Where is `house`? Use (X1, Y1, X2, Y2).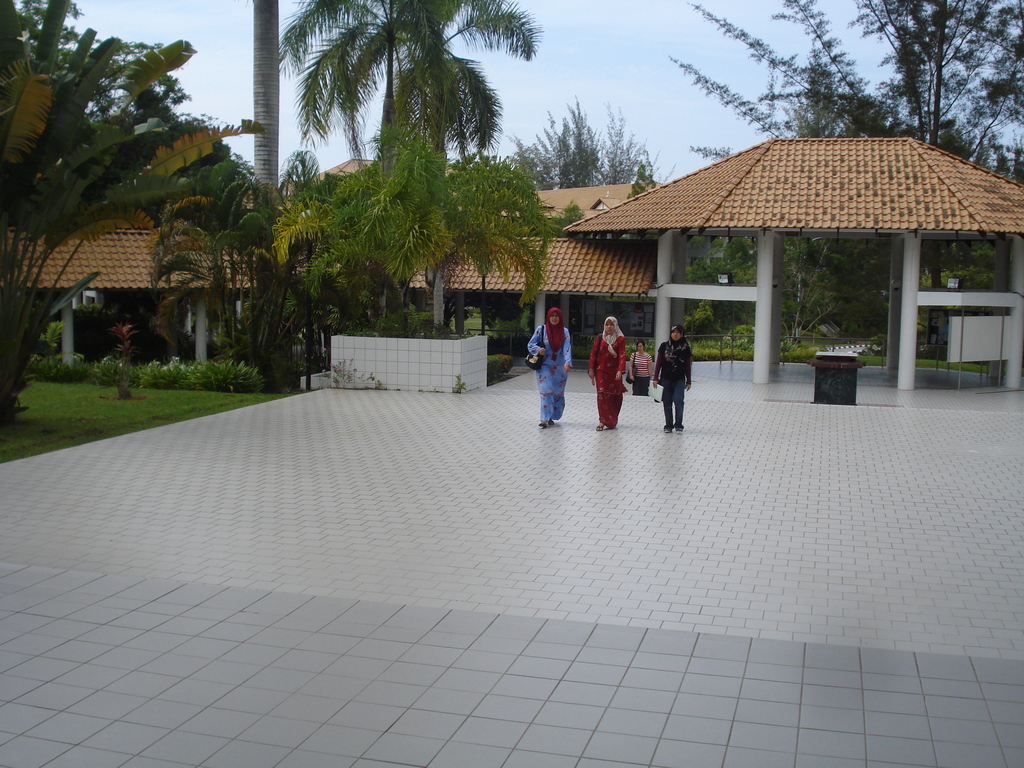
(17, 166, 236, 389).
